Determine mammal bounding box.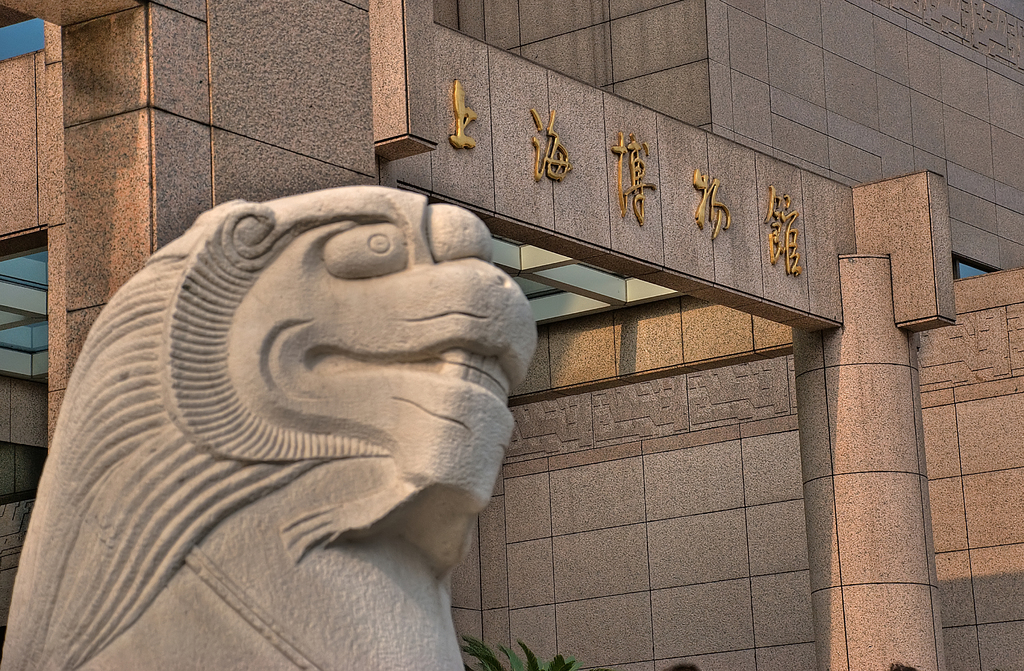
Determined: (left=0, top=182, right=538, bottom=670).
